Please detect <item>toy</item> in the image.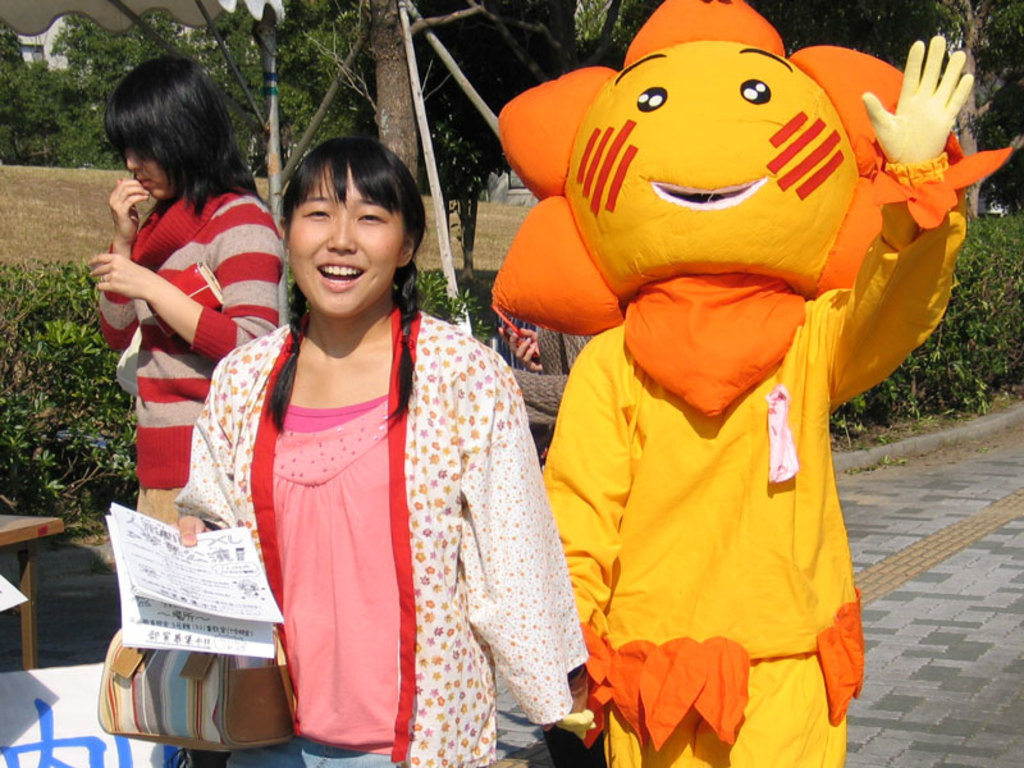
<box>492,20,1000,767</box>.
